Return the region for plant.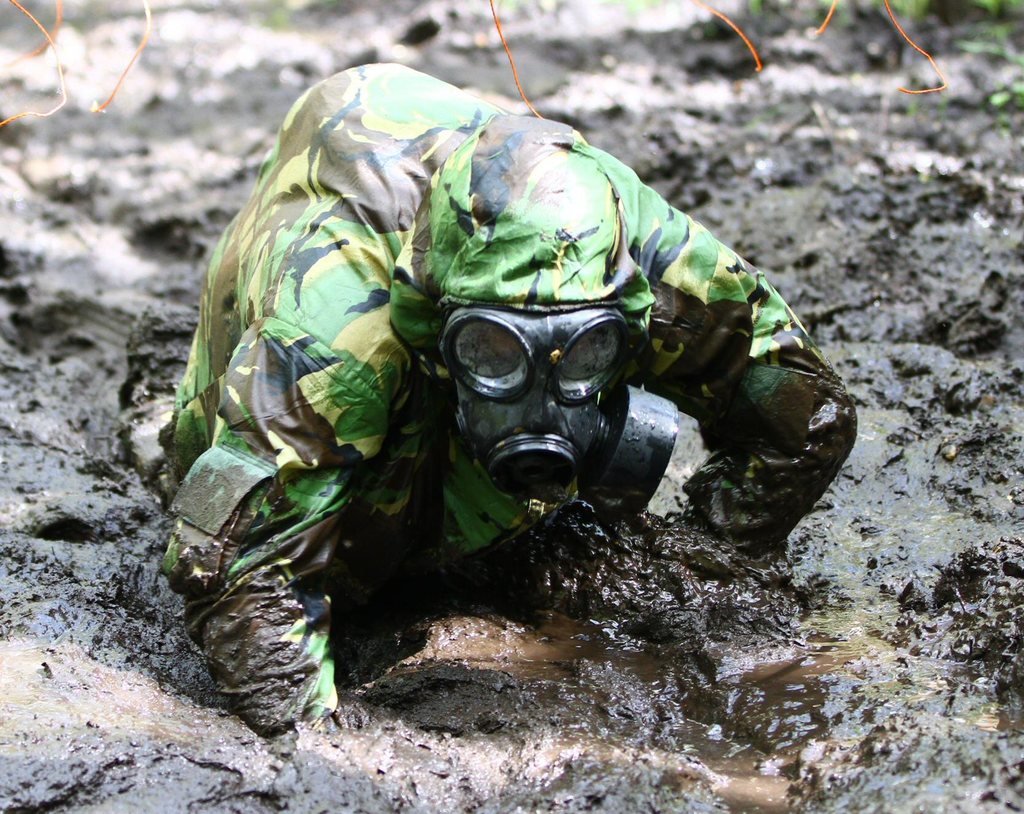
741 0 1023 109.
